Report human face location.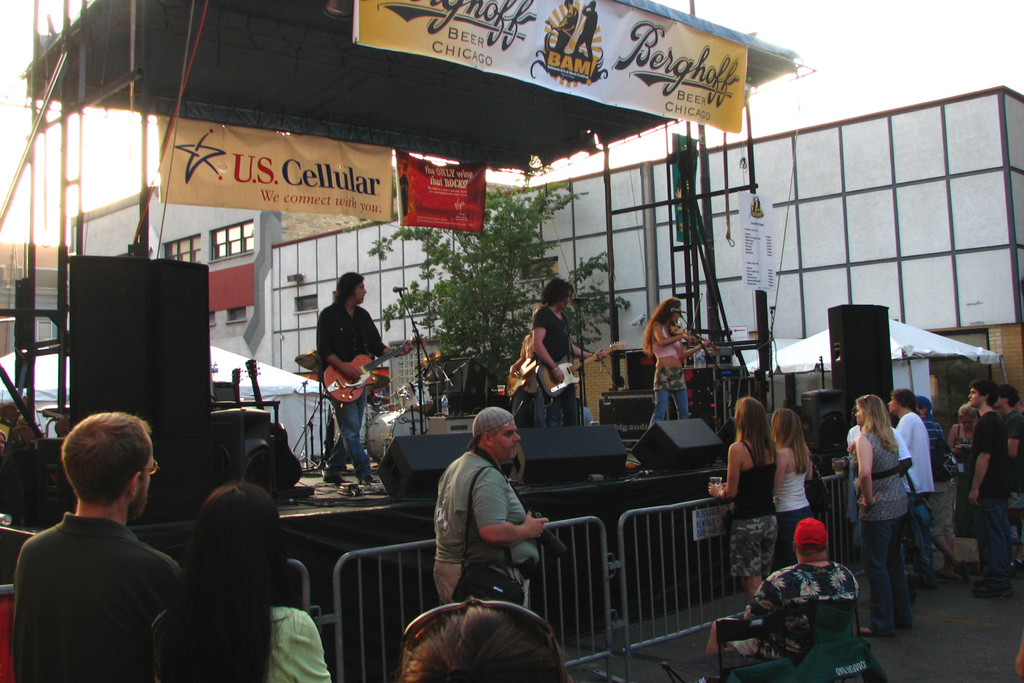
Report: <region>992, 396, 1001, 412</region>.
